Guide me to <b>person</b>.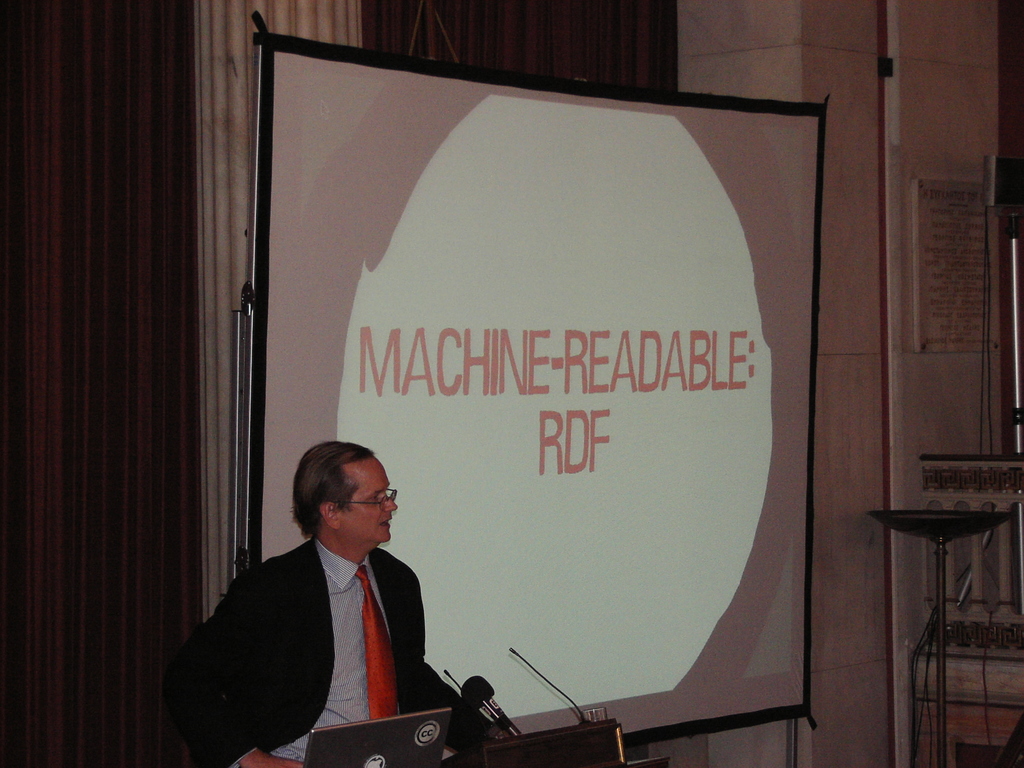
Guidance: crop(196, 430, 449, 757).
